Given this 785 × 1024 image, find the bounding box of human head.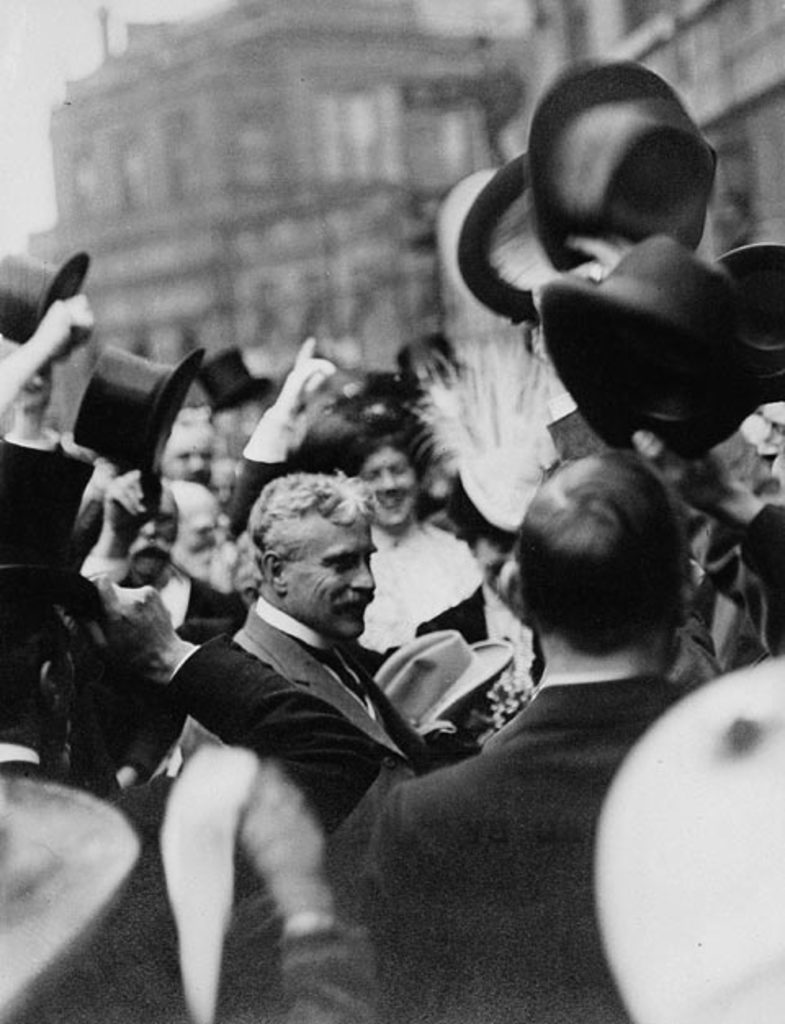
<box>247,471,383,646</box>.
